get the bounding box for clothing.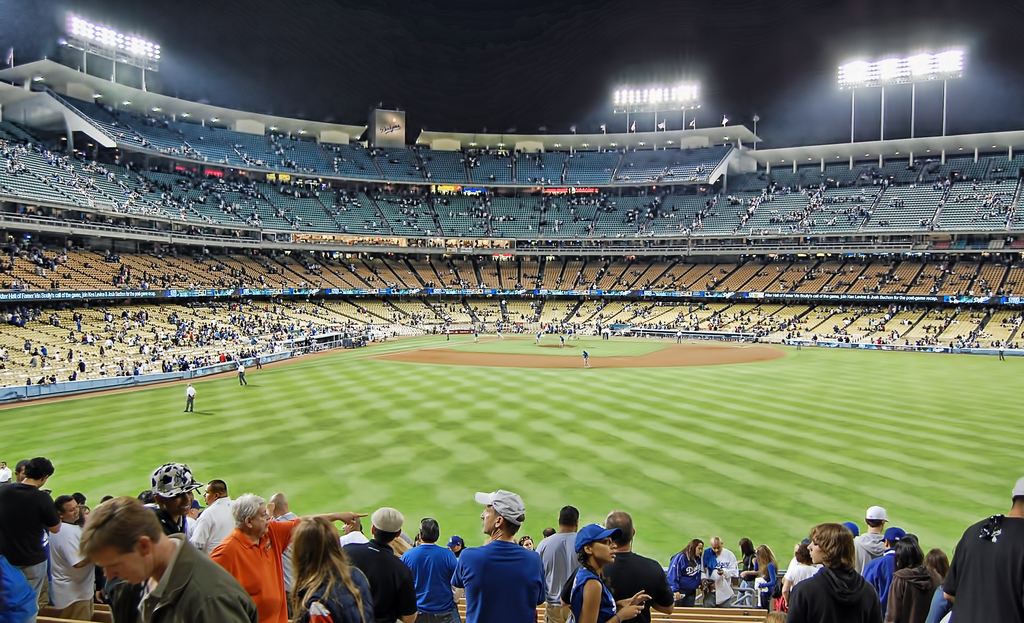
[x1=947, y1=514, x2=1023, y2=619].
